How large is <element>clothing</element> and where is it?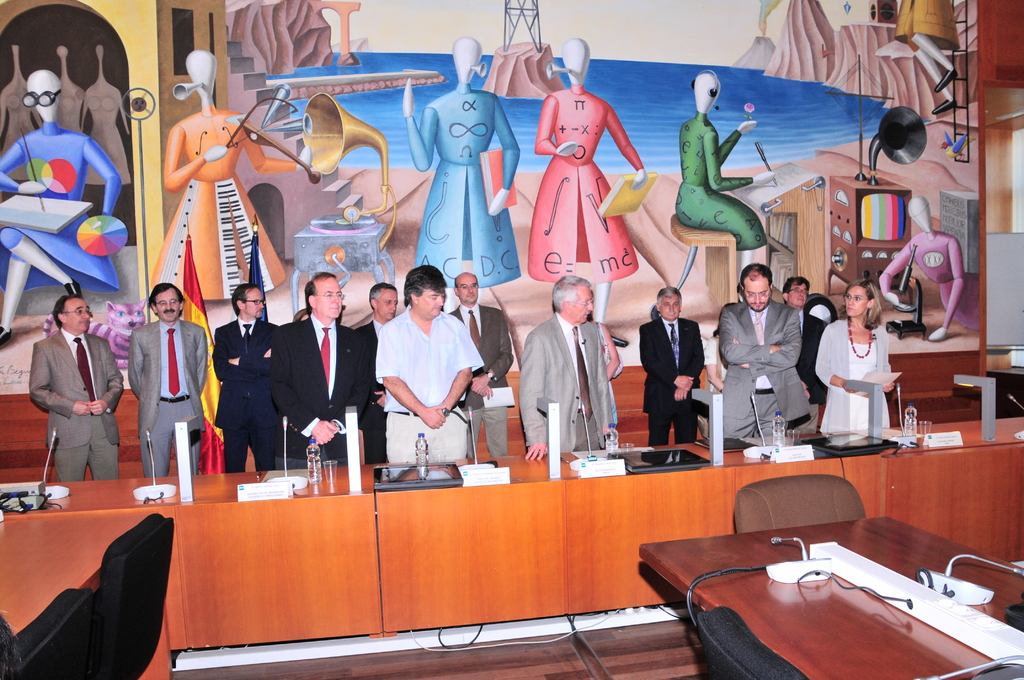
Bounding box: box=[447, 305, 514, 460].
